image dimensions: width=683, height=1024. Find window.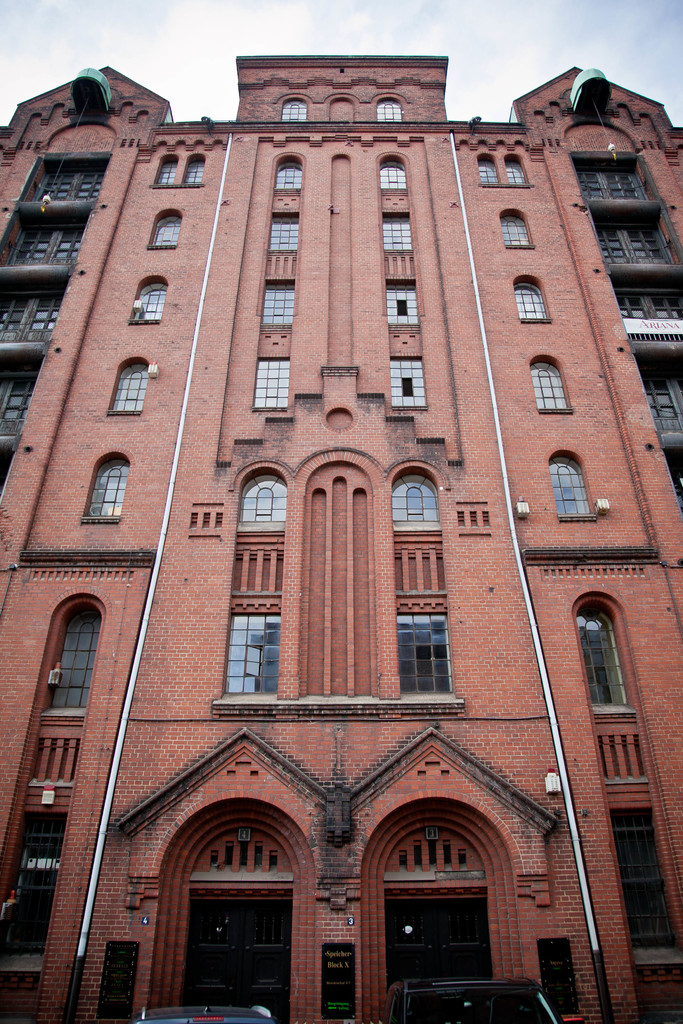
x1=10, y1=593, x2=97, y2=796.
